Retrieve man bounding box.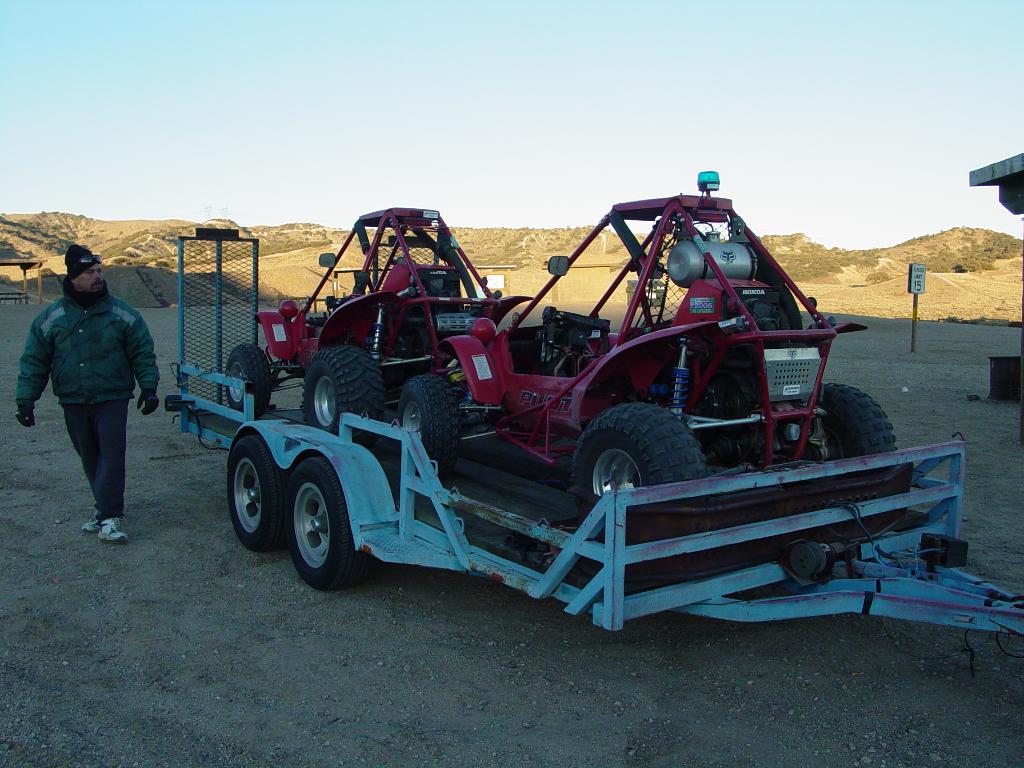
Bounding box: 15/247/164/540.
